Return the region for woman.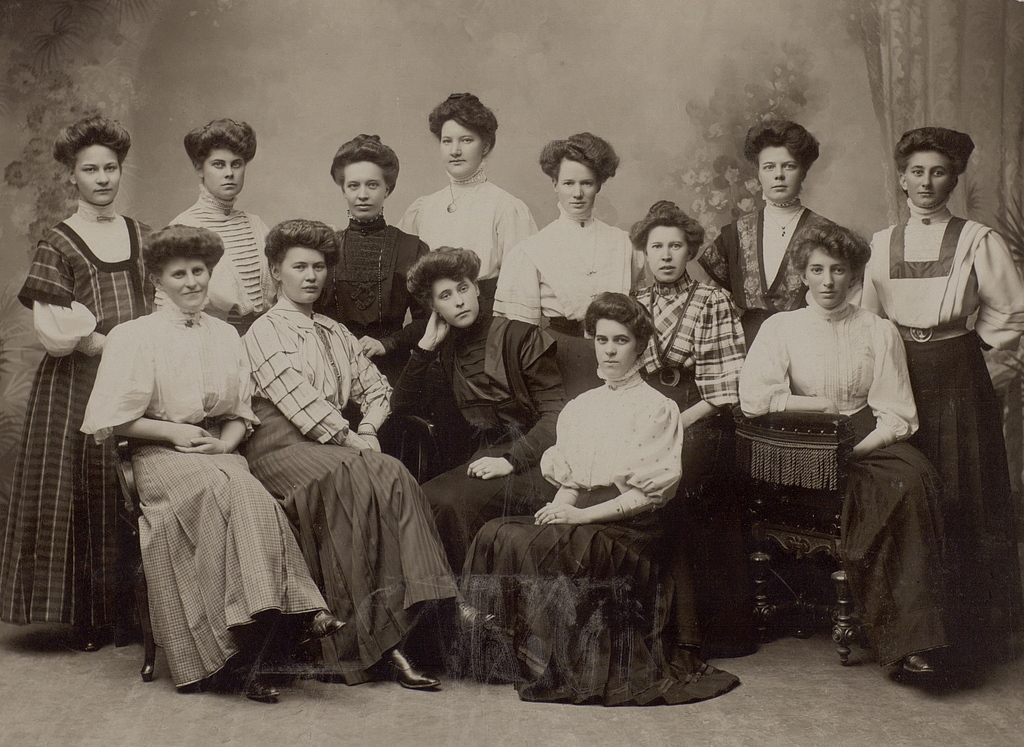
select_region(454, 289, 739, 716).
